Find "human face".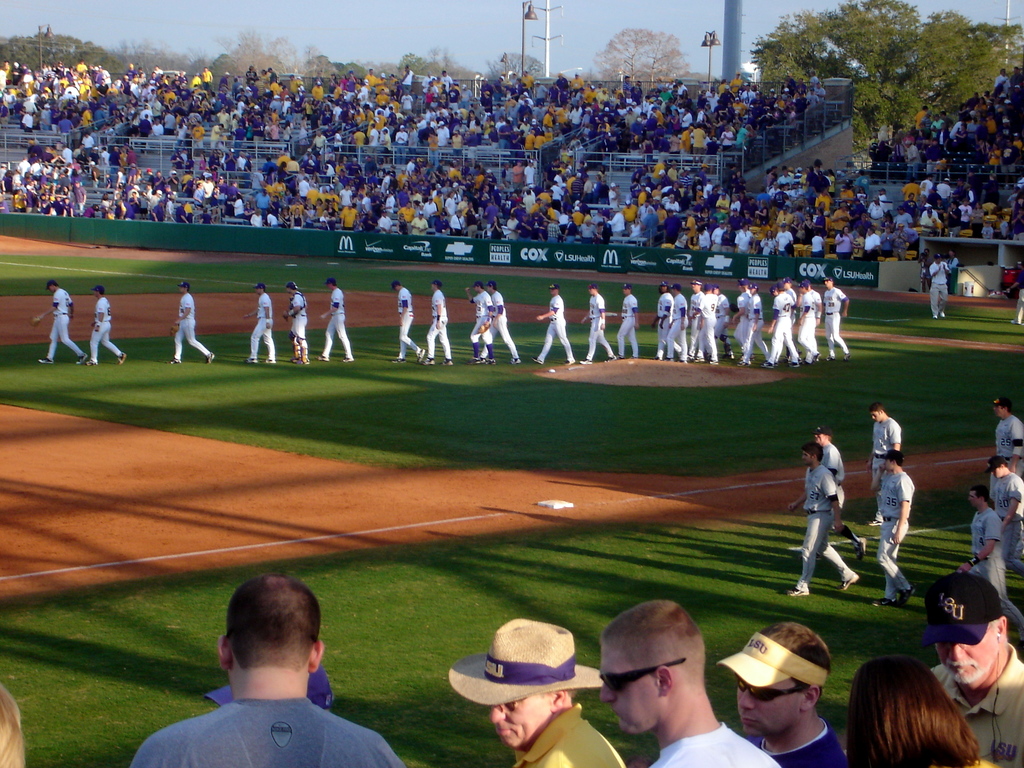
detection(967, 490, 979, 509).
